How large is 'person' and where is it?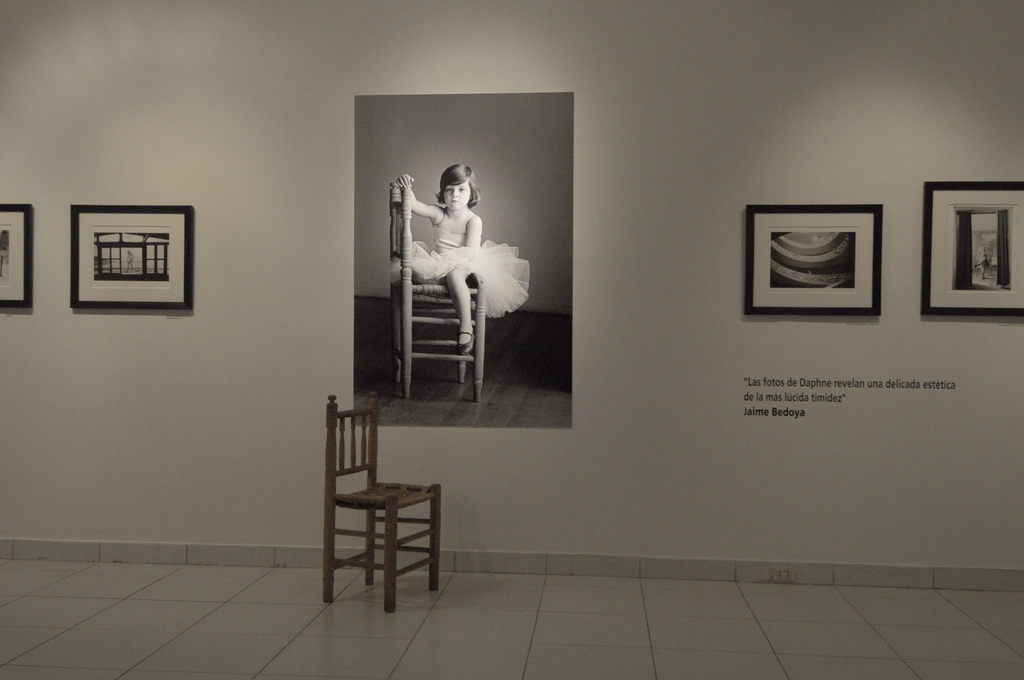
Bounding box: l=390, t=153, r=513, b=364.
